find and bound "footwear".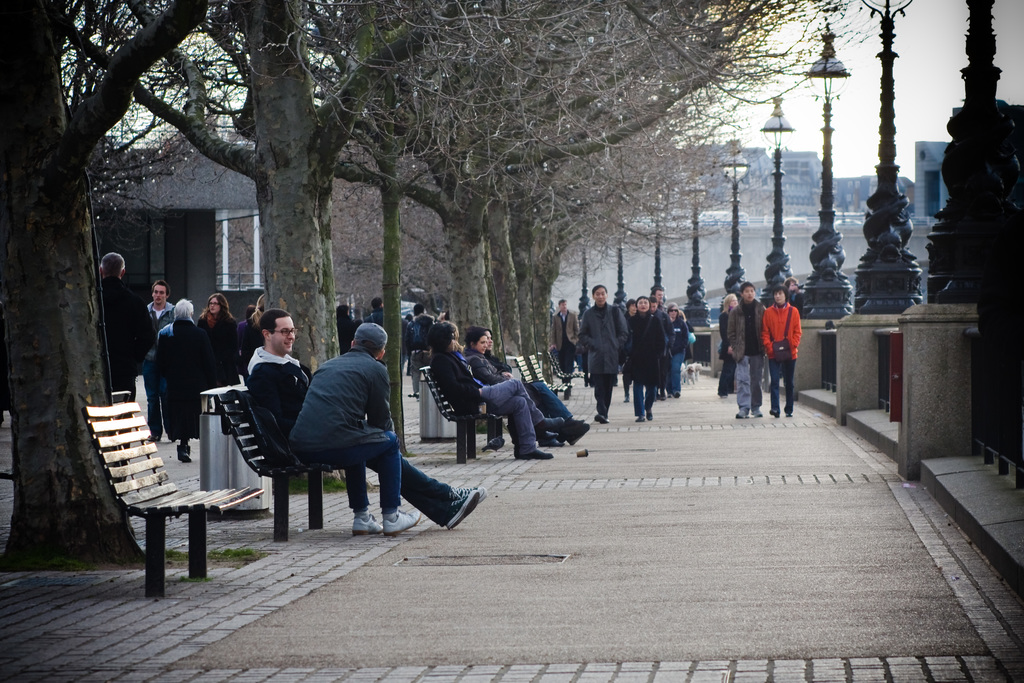
Bound: locate(637, 416, 643, 420).
